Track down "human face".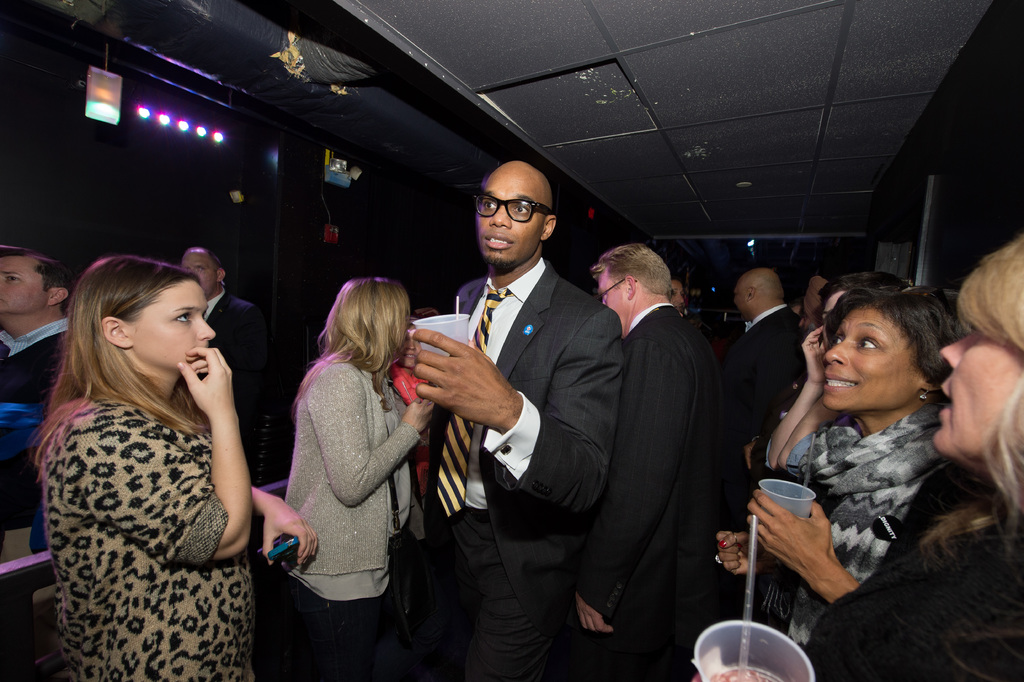
Tracked to (938, 325, 1021, 460).
